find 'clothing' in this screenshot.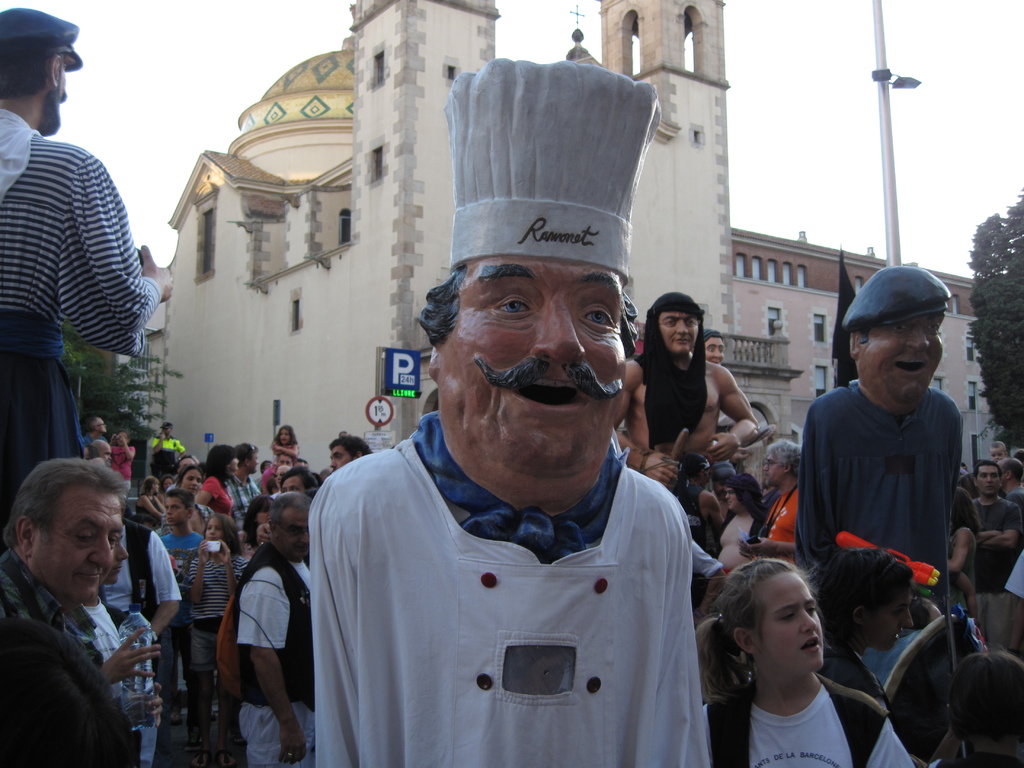
The bounding box for 'clothing' is (left=108, top=444, right=129, bottom=490).
